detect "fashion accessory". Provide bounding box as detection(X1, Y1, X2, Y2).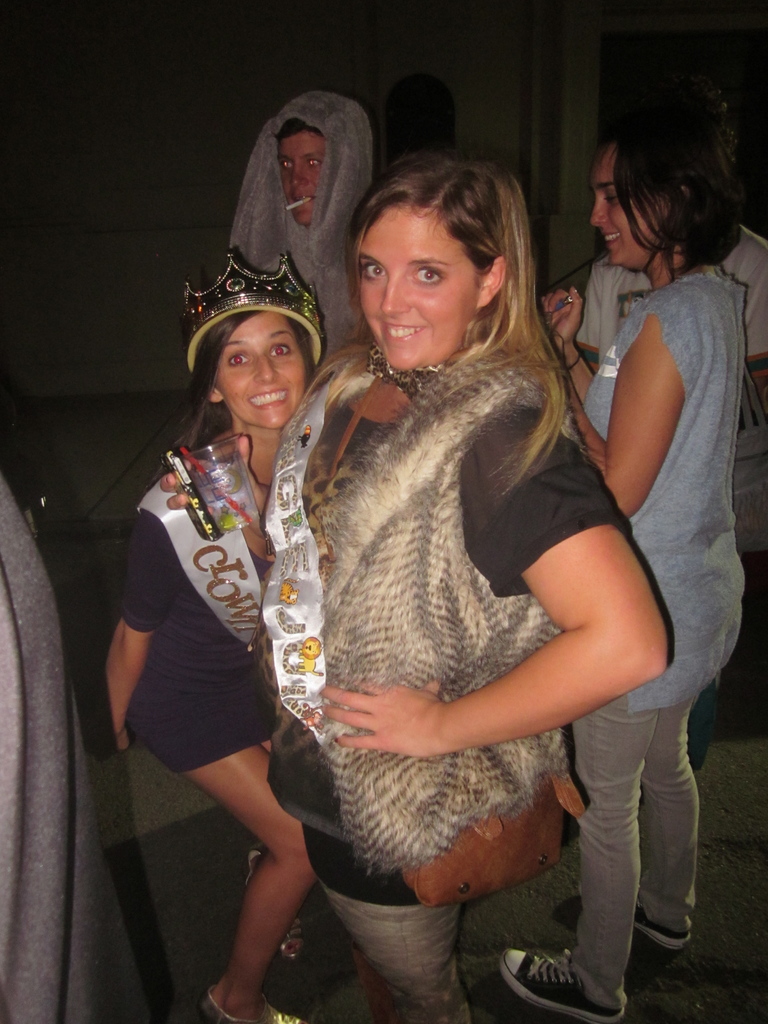
detection(184, 246, 327, 369).
